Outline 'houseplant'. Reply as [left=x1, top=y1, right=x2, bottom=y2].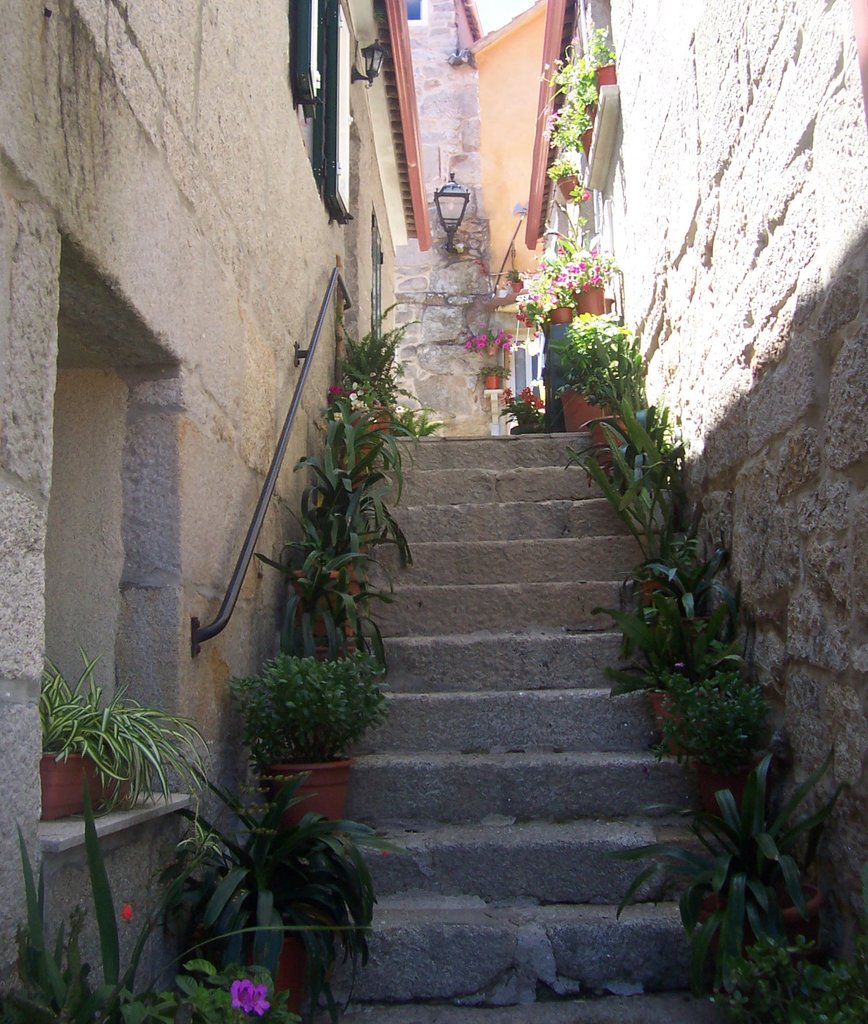
[left=17, top=657, right=213, bottom=833].
